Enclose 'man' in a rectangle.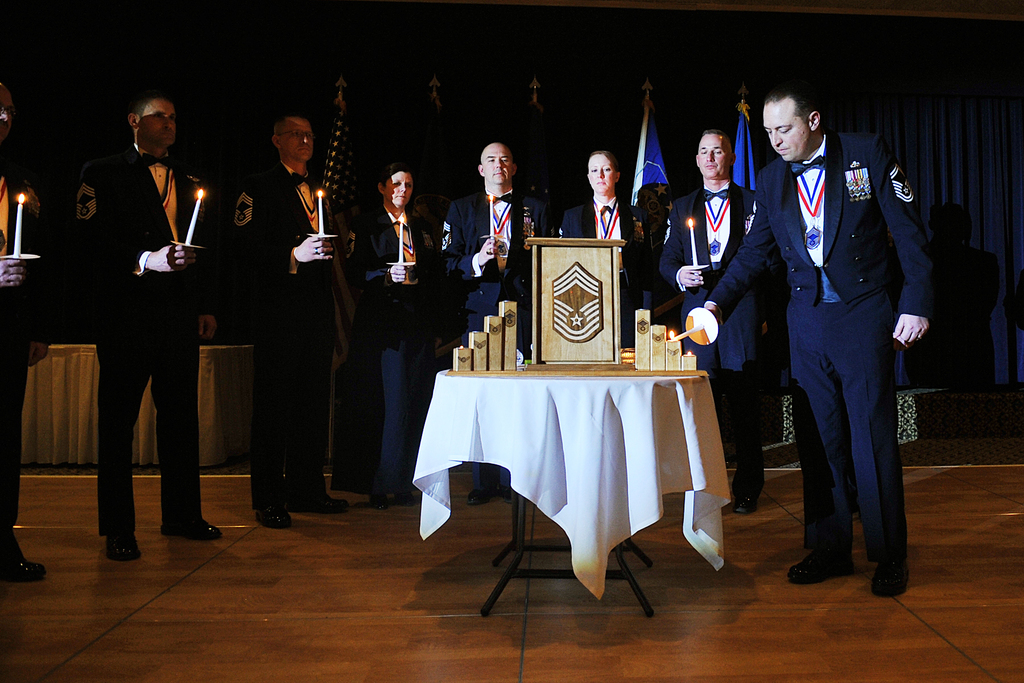
(left=231, top=113, right=337, bottom=534).
